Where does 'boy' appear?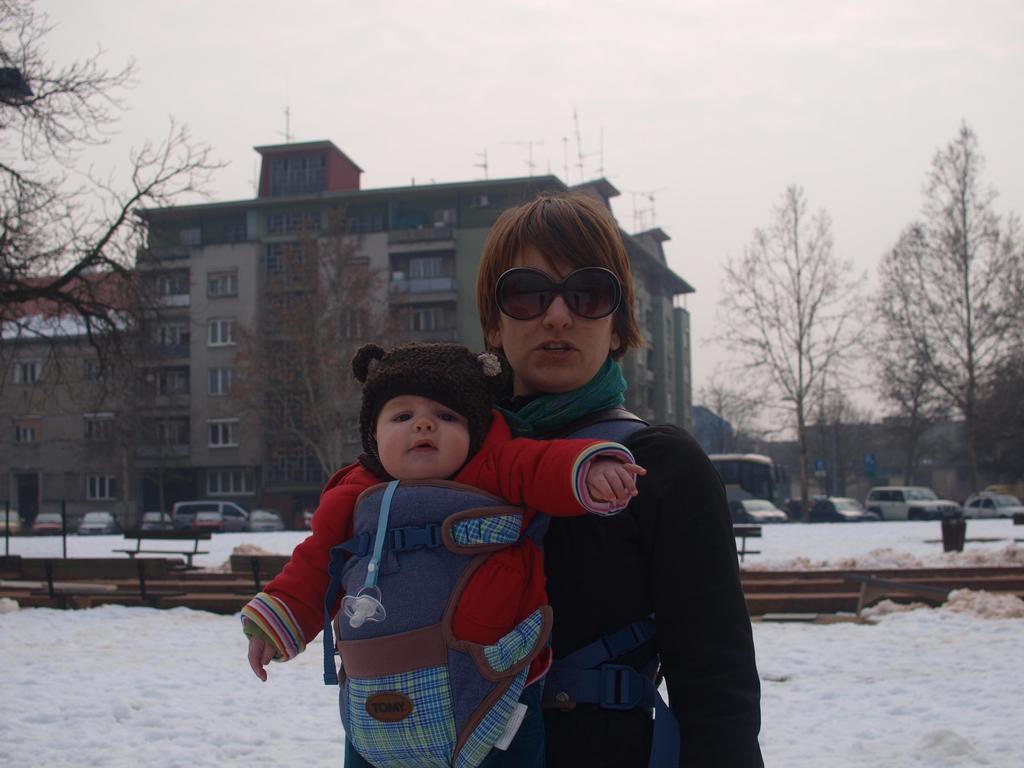
Appears at l=244, t=344, r=653, b=767.
